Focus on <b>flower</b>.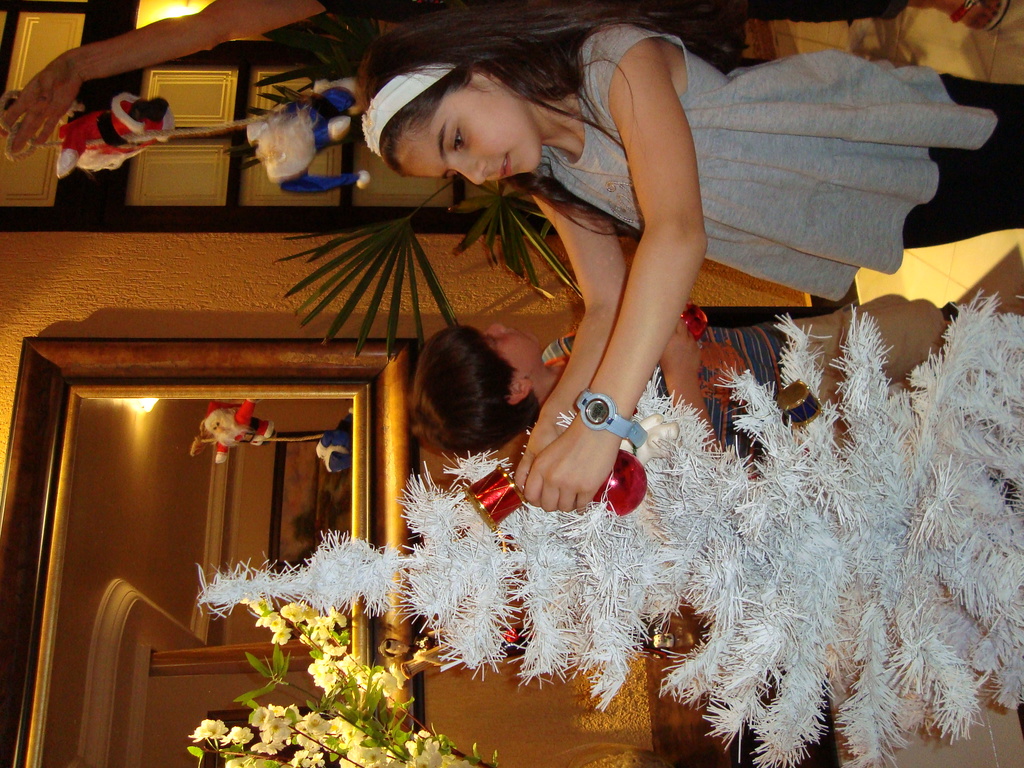
Focused at region(340, 653, 356, 673).
